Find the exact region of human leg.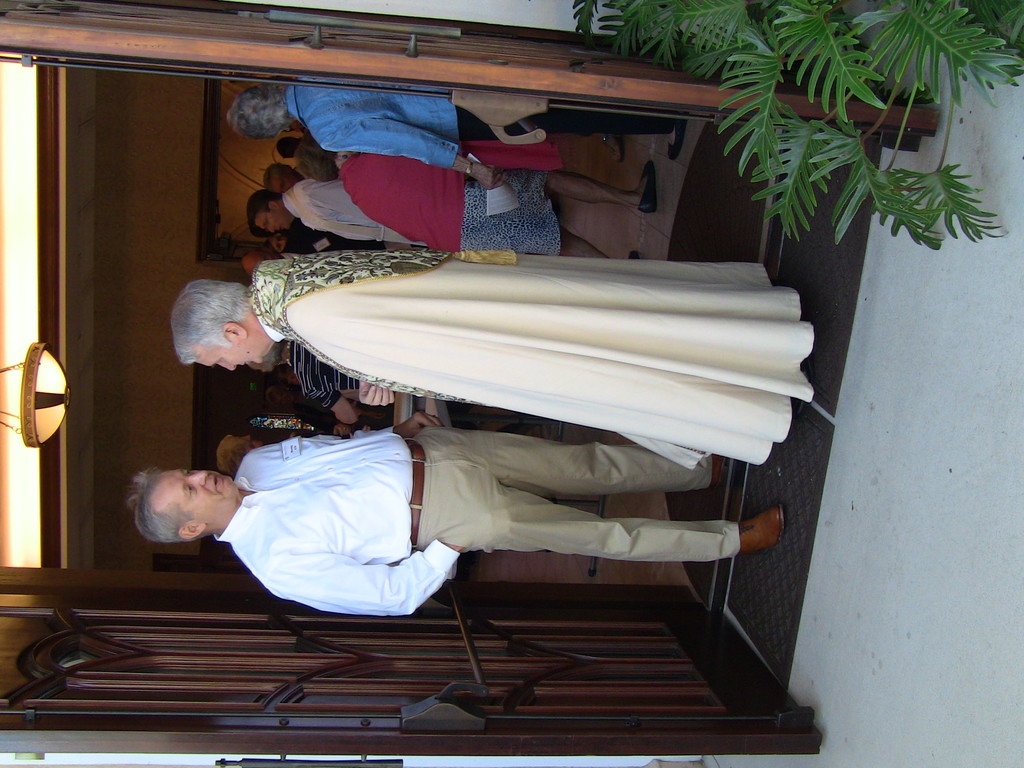
Exact region: select_region(415, 425, 733, 503).
